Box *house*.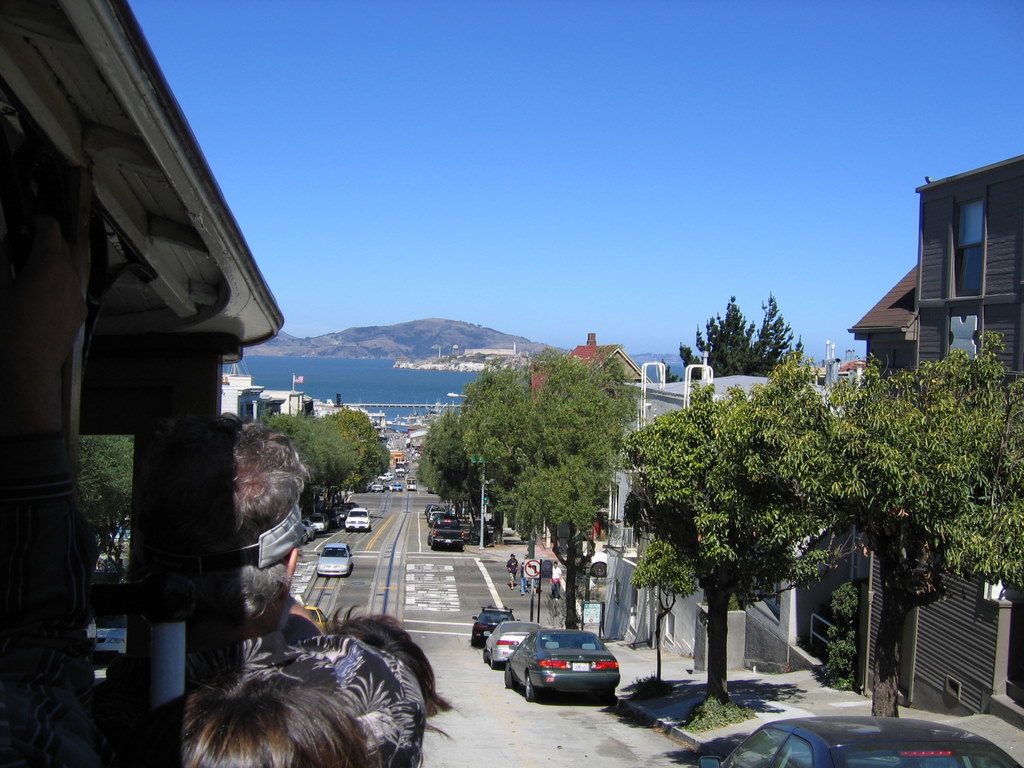
612 376 775 633.
